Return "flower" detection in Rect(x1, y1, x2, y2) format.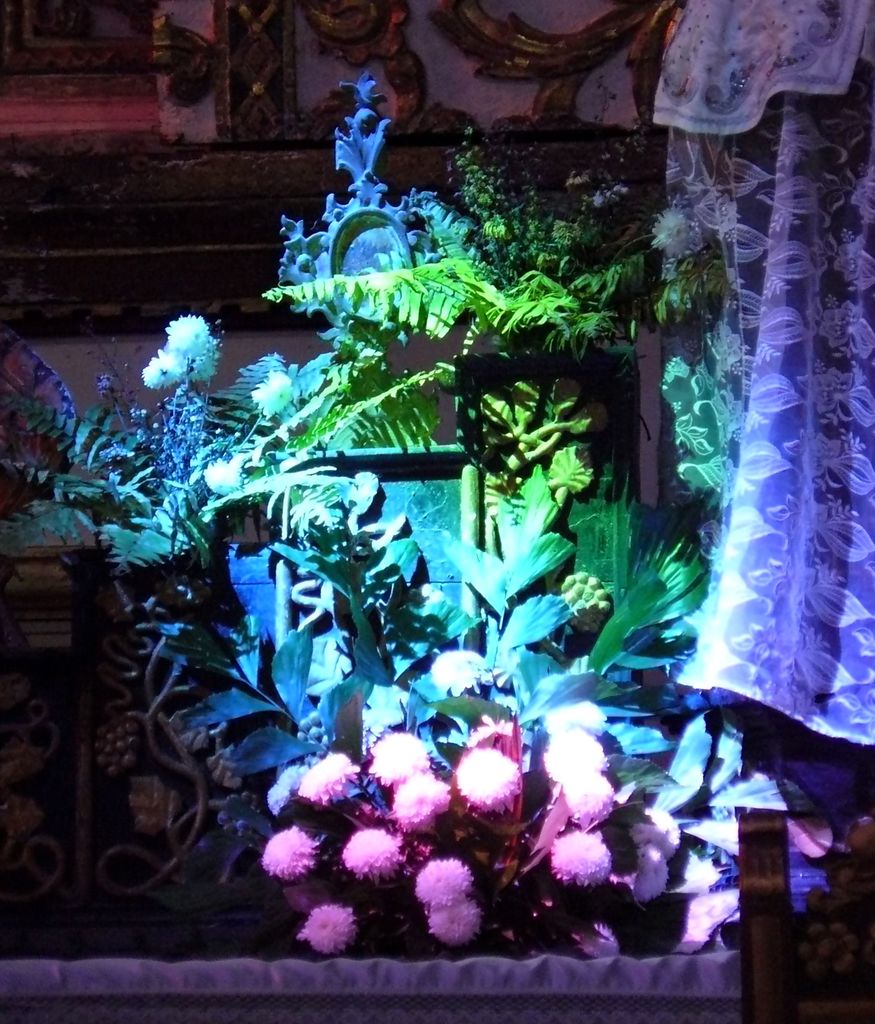
Rect(296, 900, 358, 954).
